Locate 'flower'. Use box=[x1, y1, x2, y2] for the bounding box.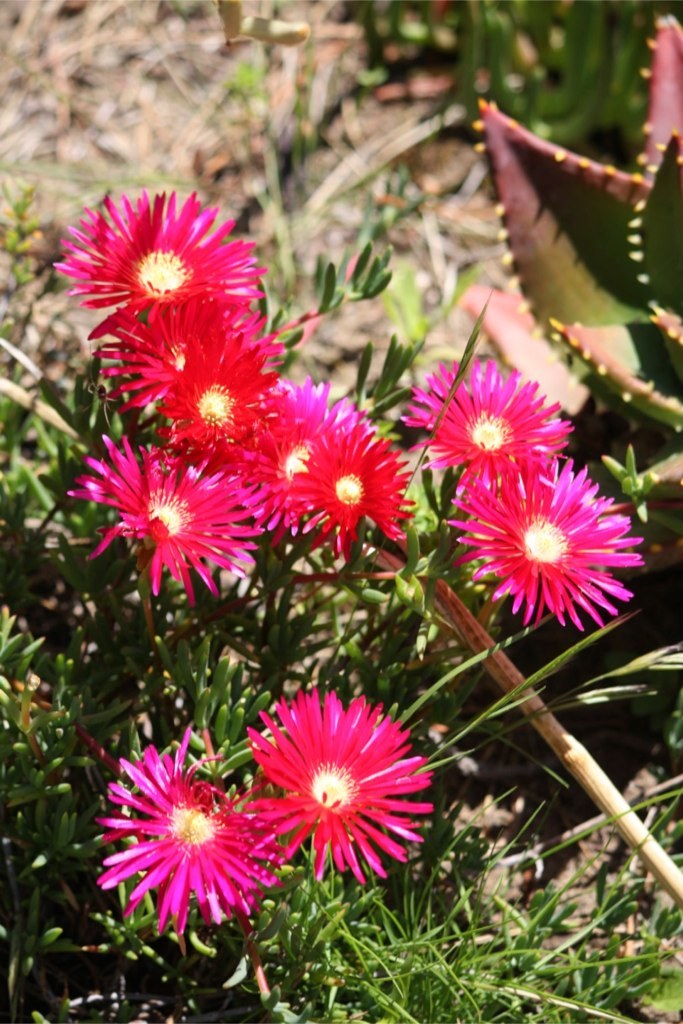
box=[286, 416, 419, 557].
